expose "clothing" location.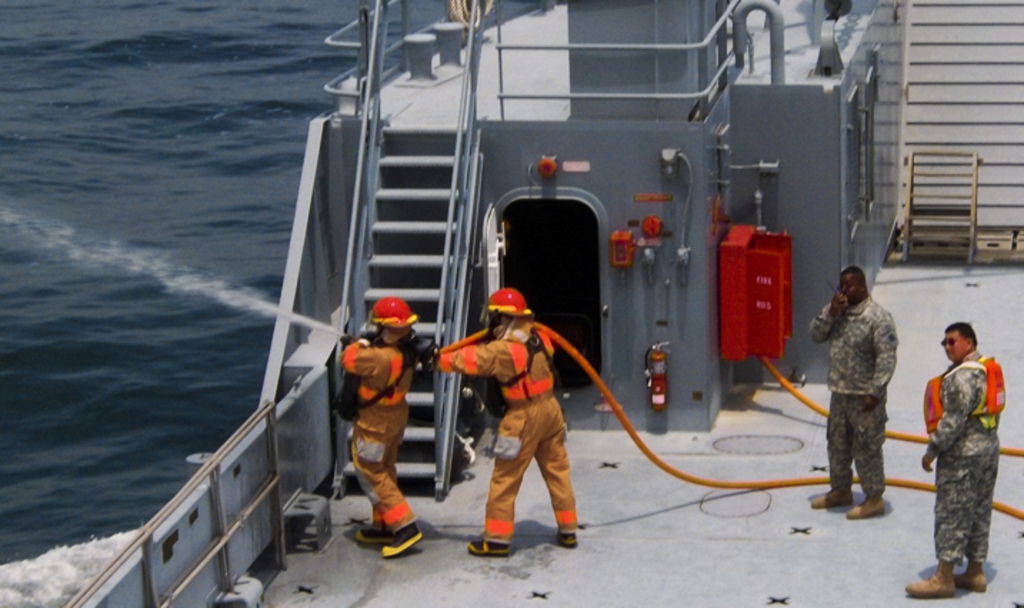
Exposed at bbox(461, 291, 586, 549).
